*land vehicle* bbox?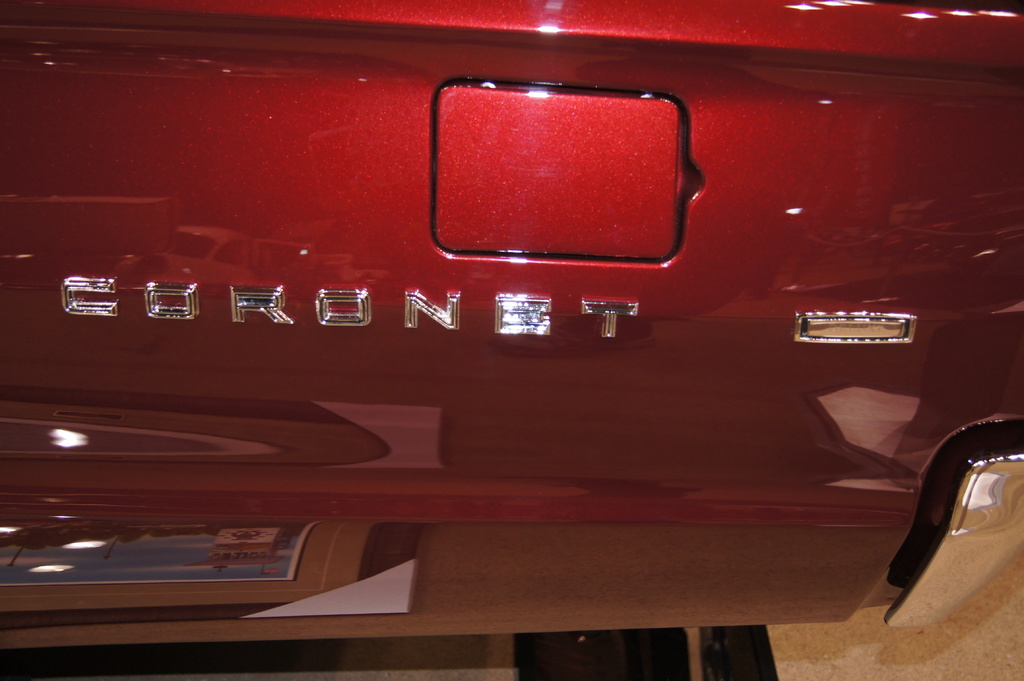
{"left": 1, "top": 0, "right": 1023, "bottom": 680}
